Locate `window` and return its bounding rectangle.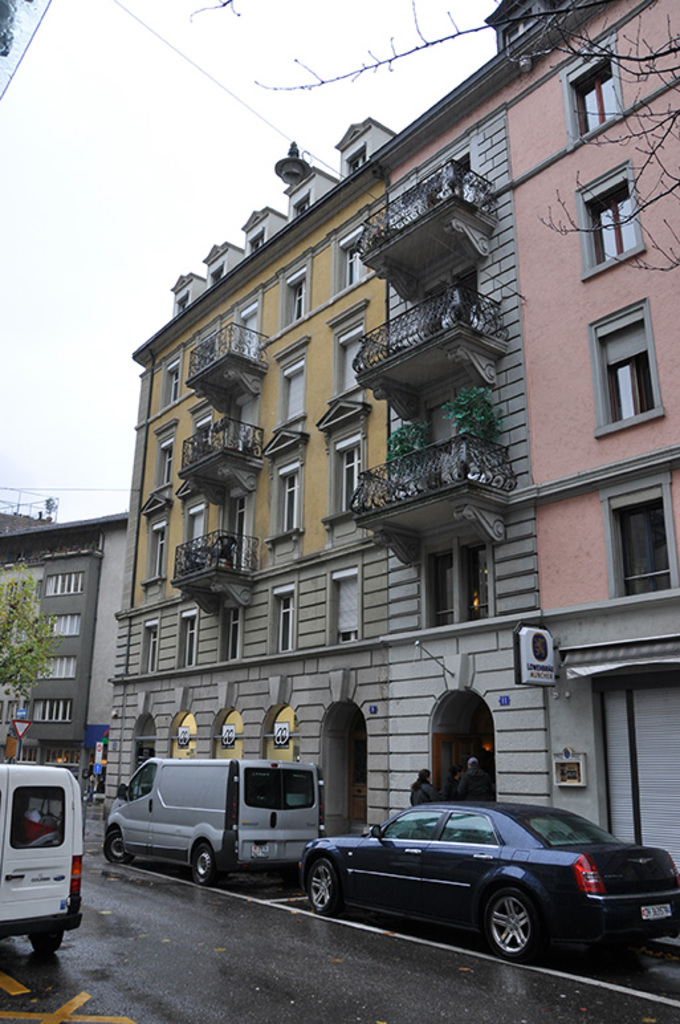
{"left": 142, "top": 614, "right": 160, "bottom": 670}.
